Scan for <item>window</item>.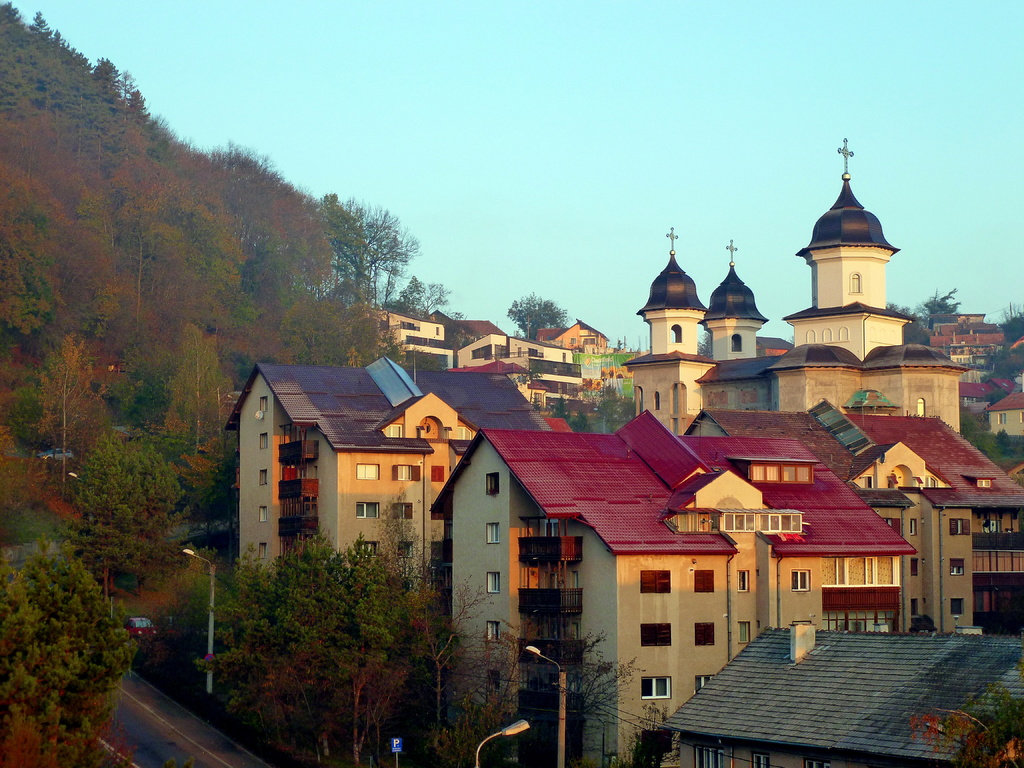
Scan result: box=[694, 675, 710, 701].
